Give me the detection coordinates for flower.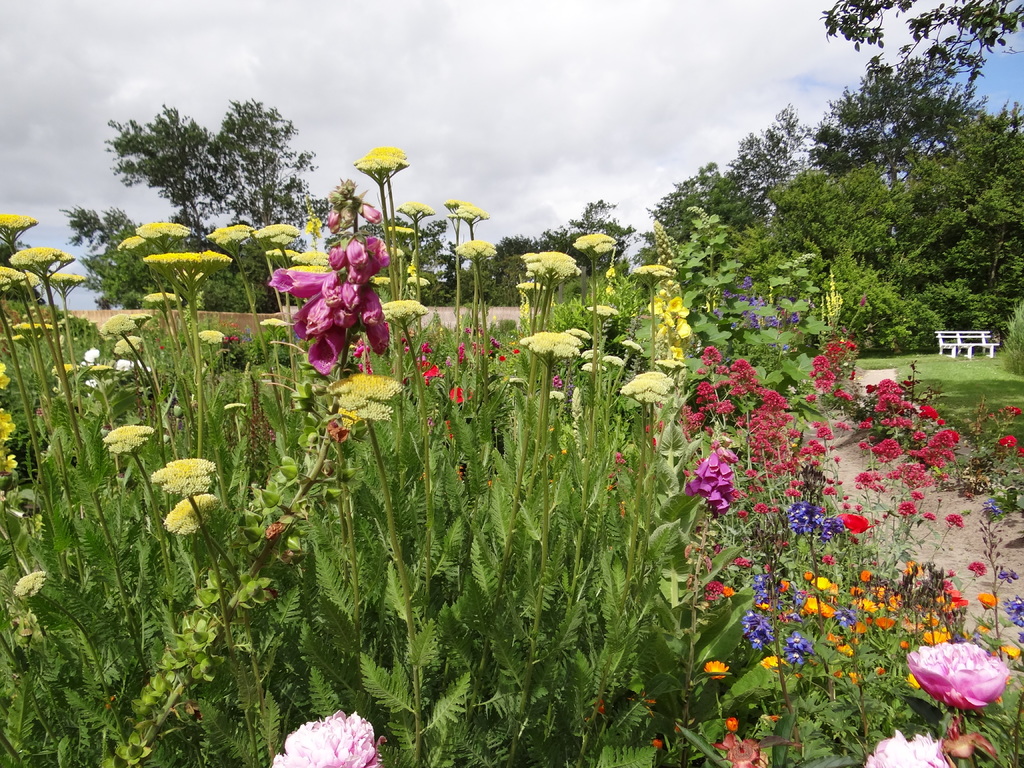
<region>0, 363, 10, 390</region>.
